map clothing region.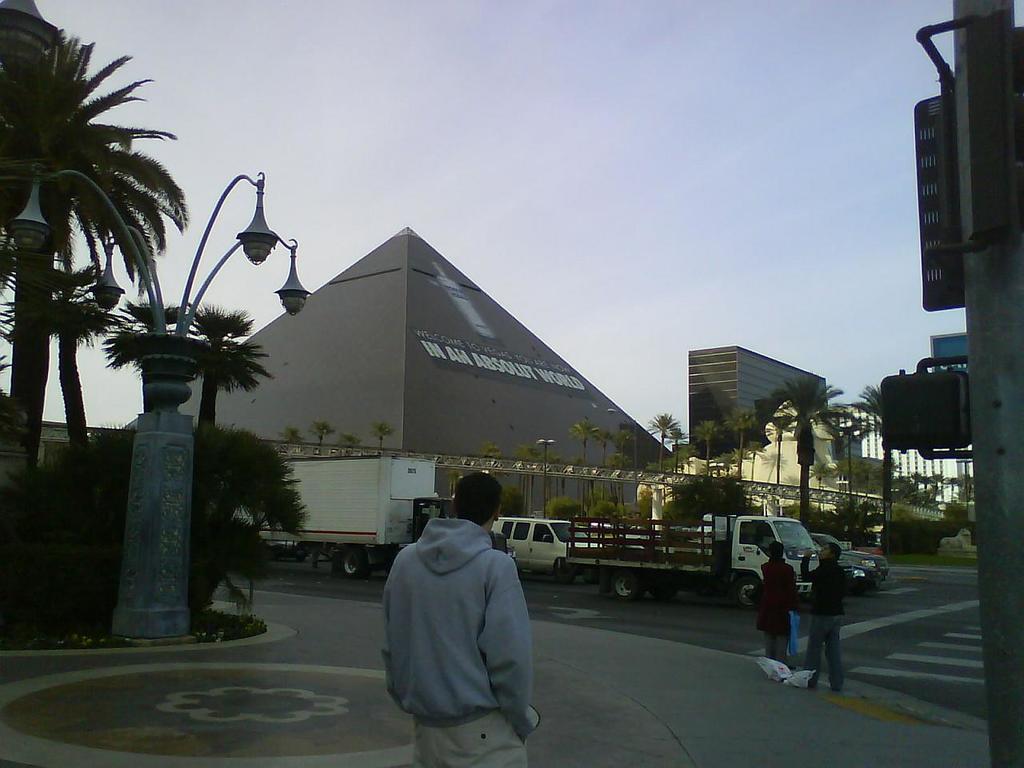
Mapped to (382, 509, 546, 747).
